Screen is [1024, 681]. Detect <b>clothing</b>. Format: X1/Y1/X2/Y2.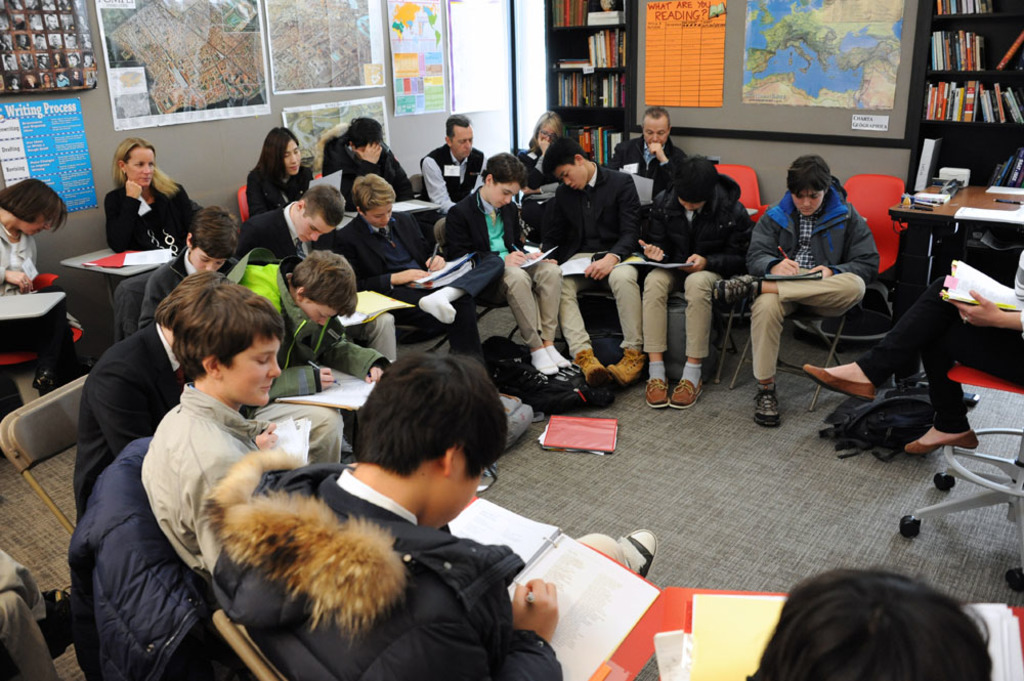
48/25/59/30.
